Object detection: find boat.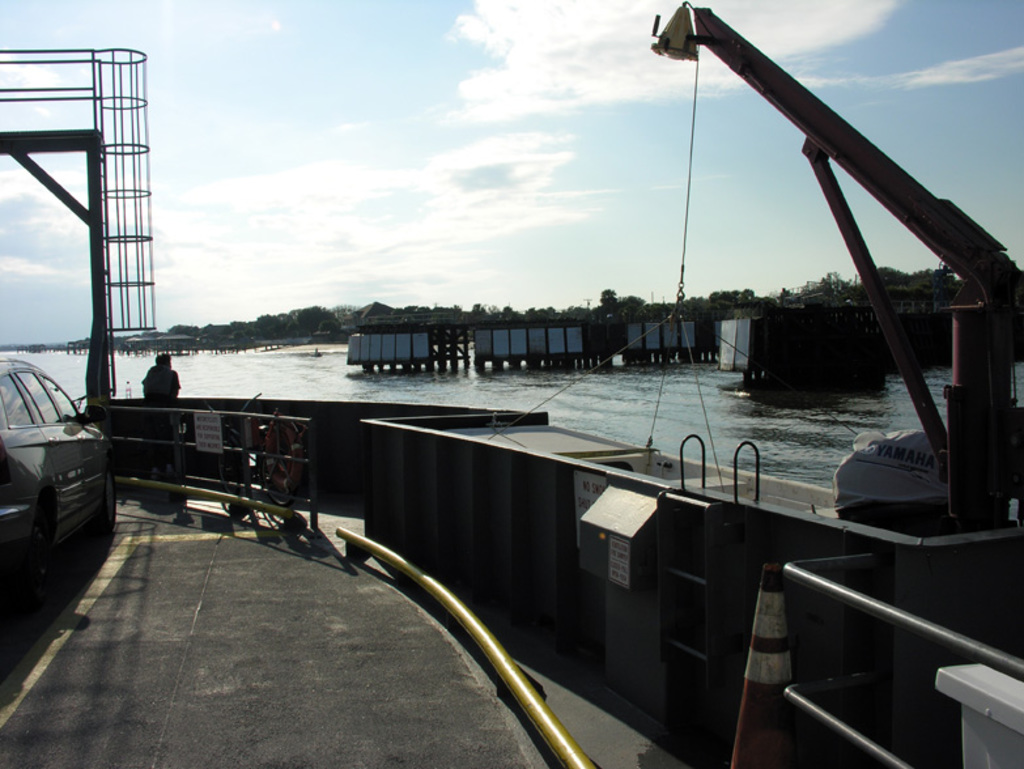
{"left": 0, "top": 0, "right": 1023, "bottom": 768}.
